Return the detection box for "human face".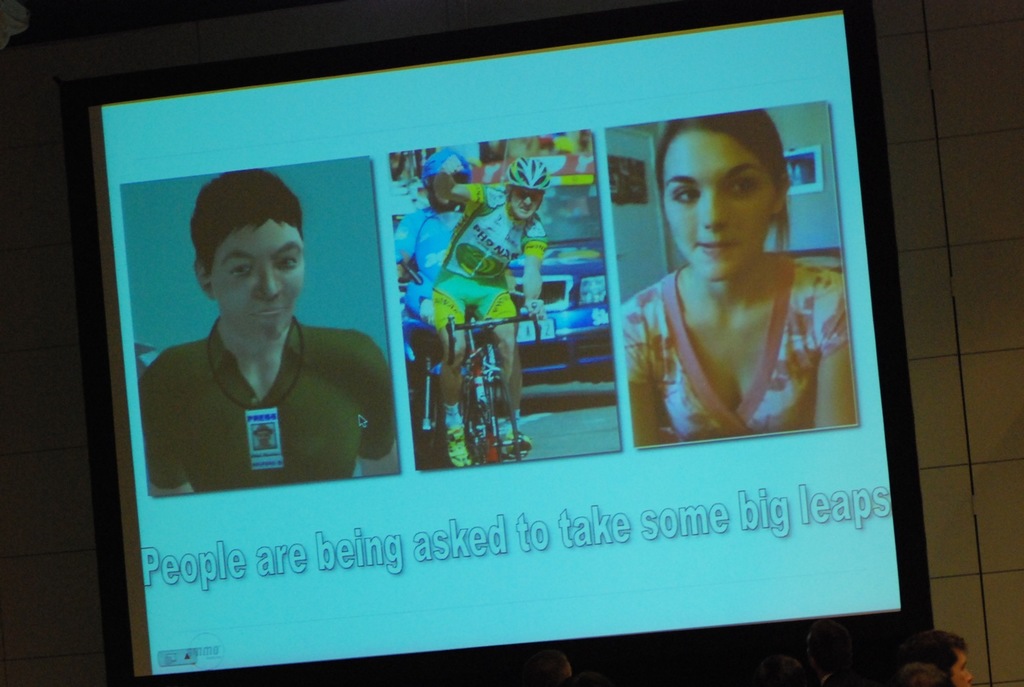
x1=664, y1=130, x2=776, y2=278.
